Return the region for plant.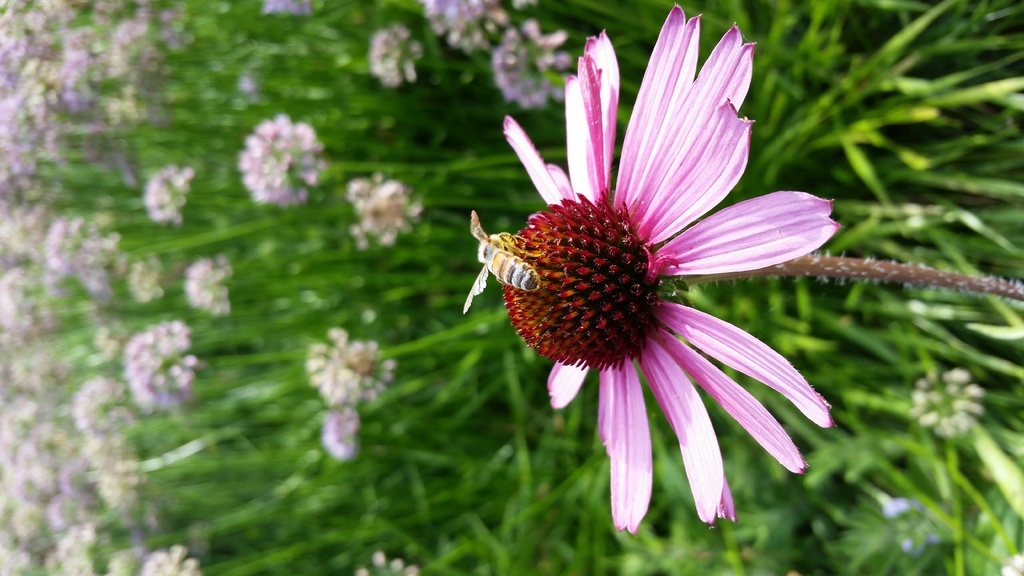
l=349, t=0, r=934, b=574.
